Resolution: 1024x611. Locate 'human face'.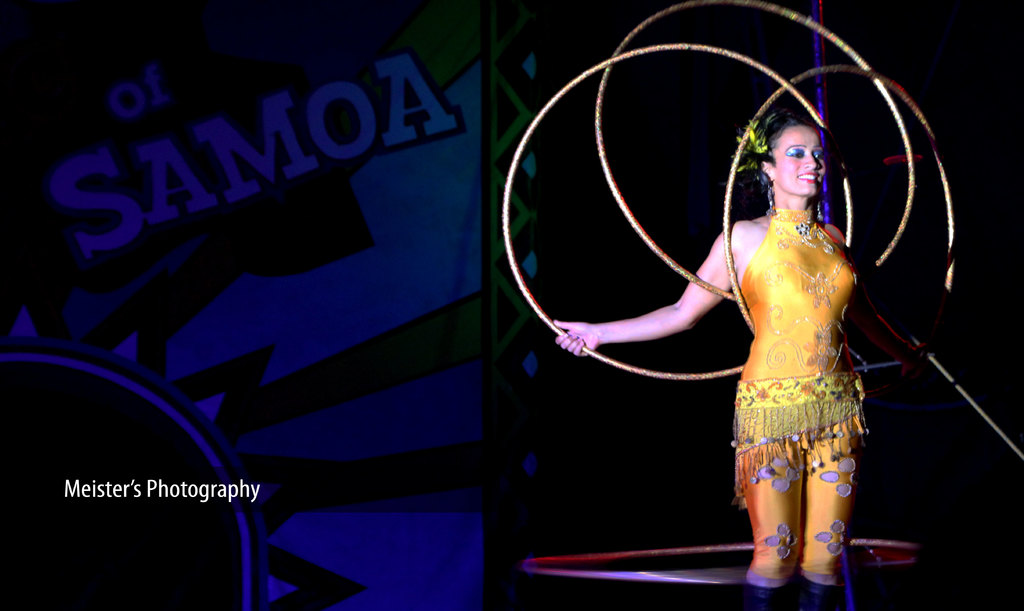
771,126,825,195.
